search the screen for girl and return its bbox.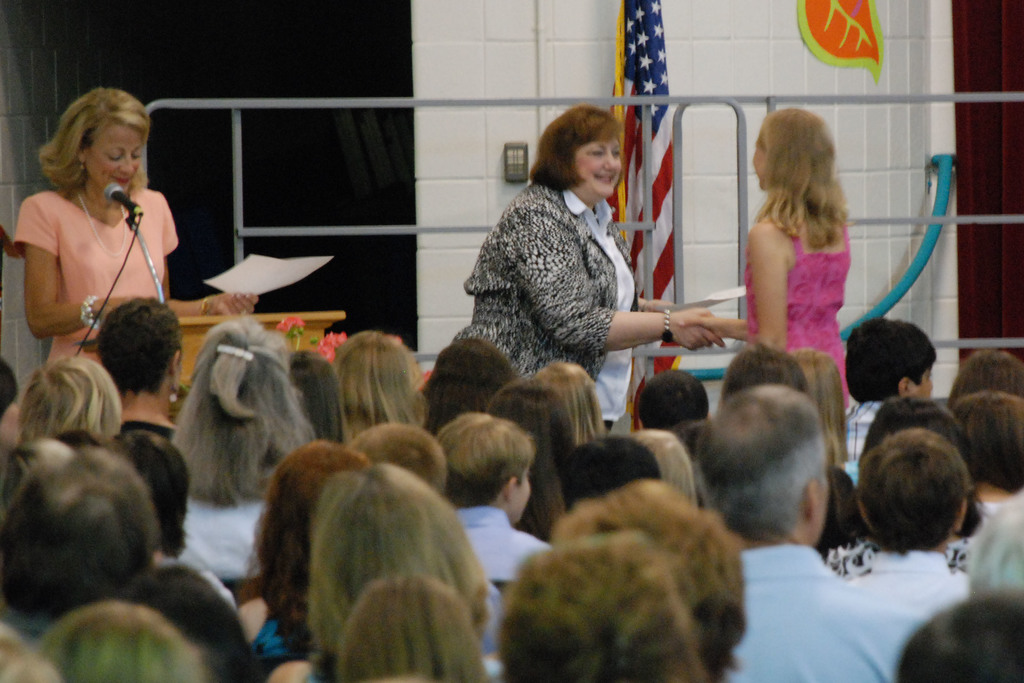
Found: x1=484 y1=379 x2=575 y2=544.
